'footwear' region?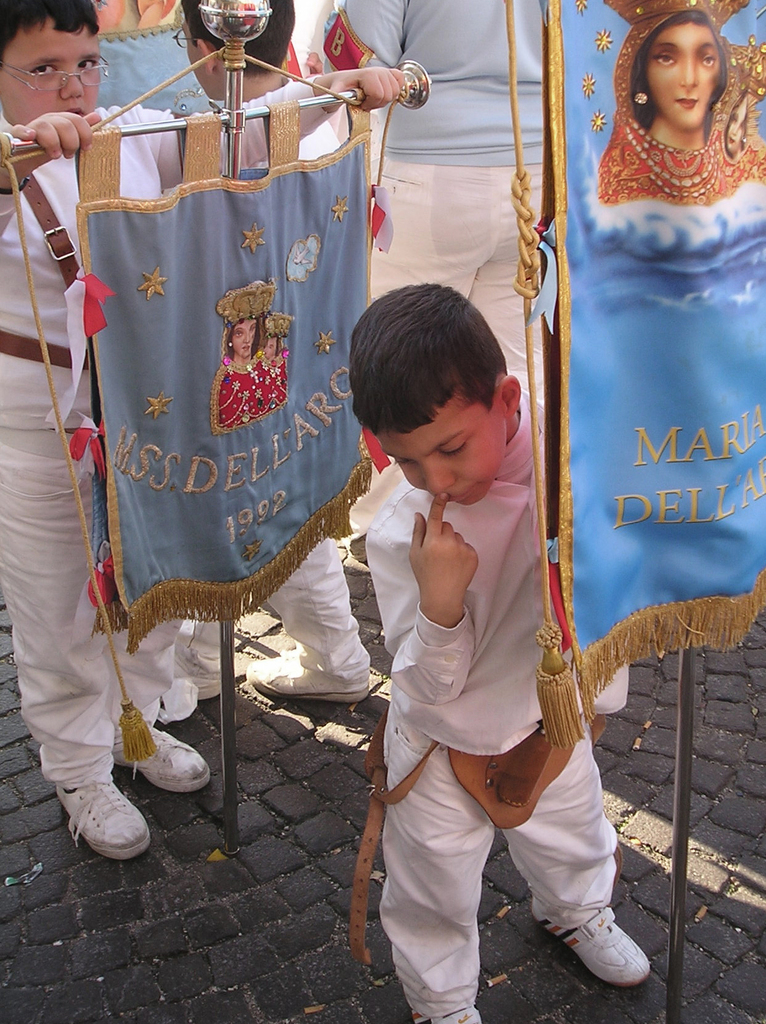
{"left": 110, "top": 725, "right": 209, "bottom": 794}
